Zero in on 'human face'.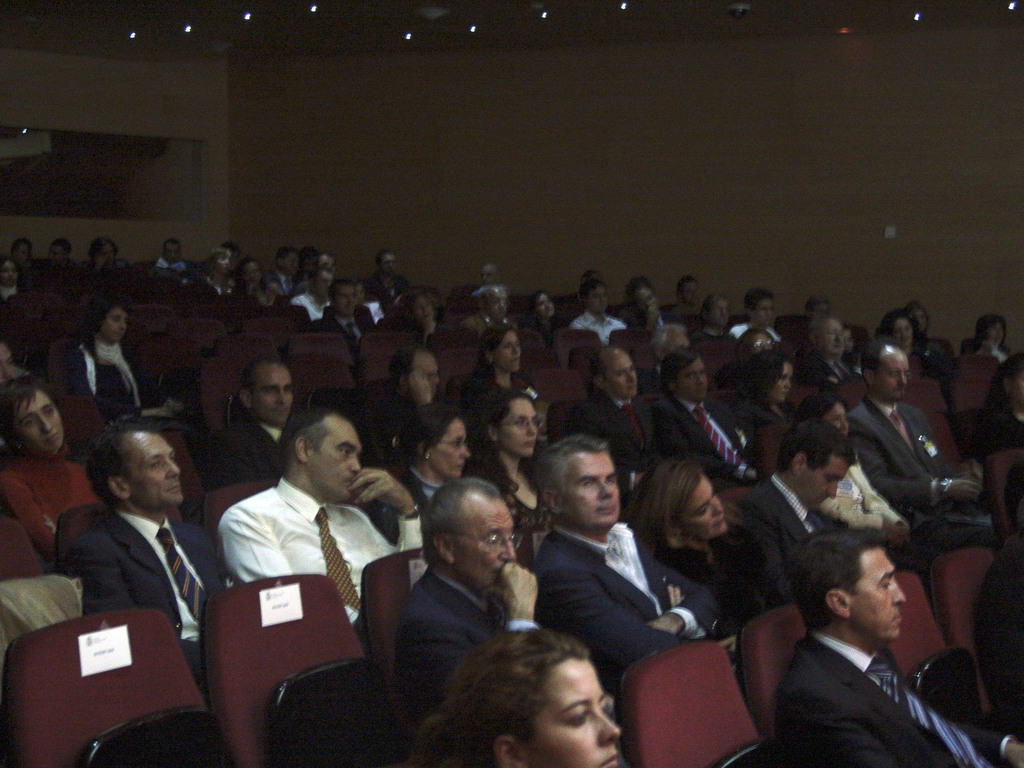
Zeroed in: [97,245,115,269].
